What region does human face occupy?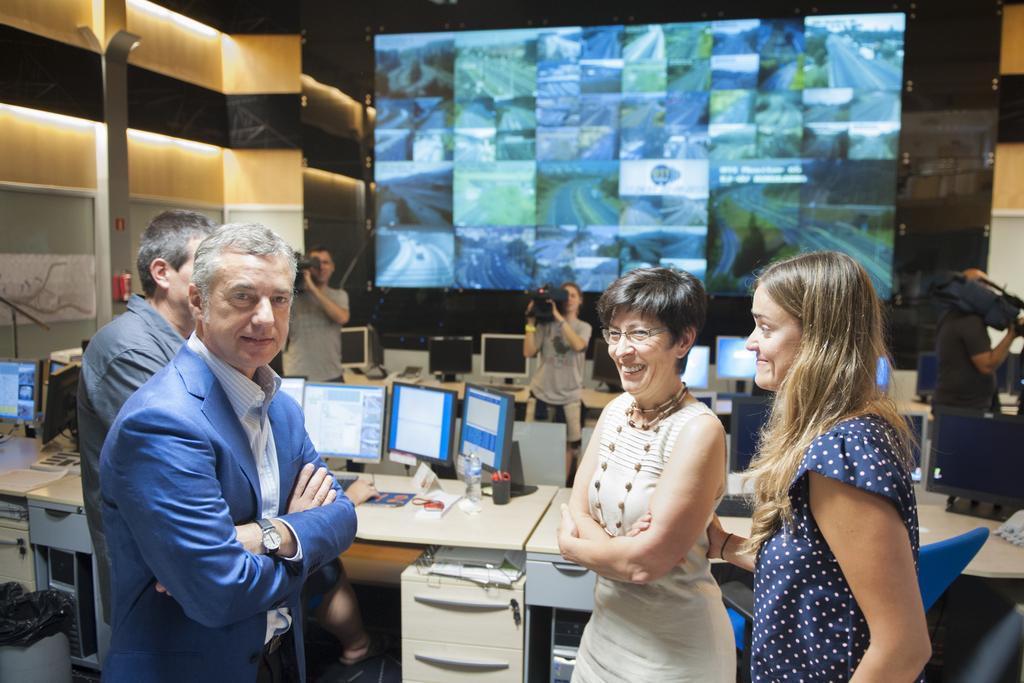
317,247,330,278.
